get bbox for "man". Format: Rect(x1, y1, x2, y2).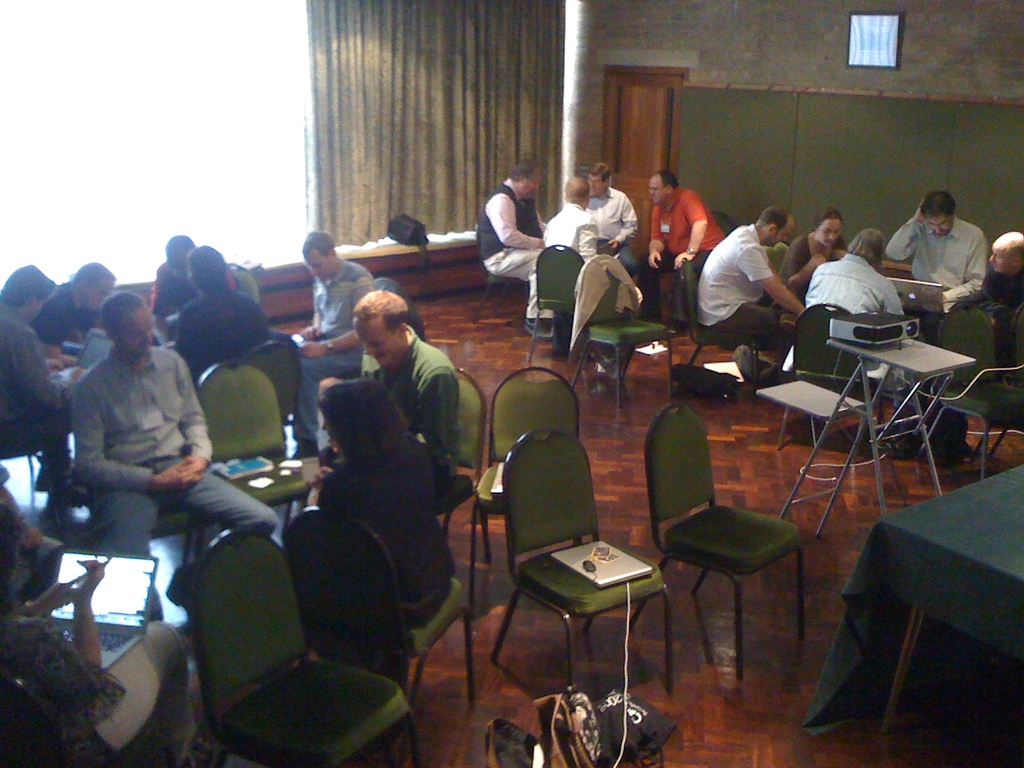
Rect(177, 244, 273, 381).
